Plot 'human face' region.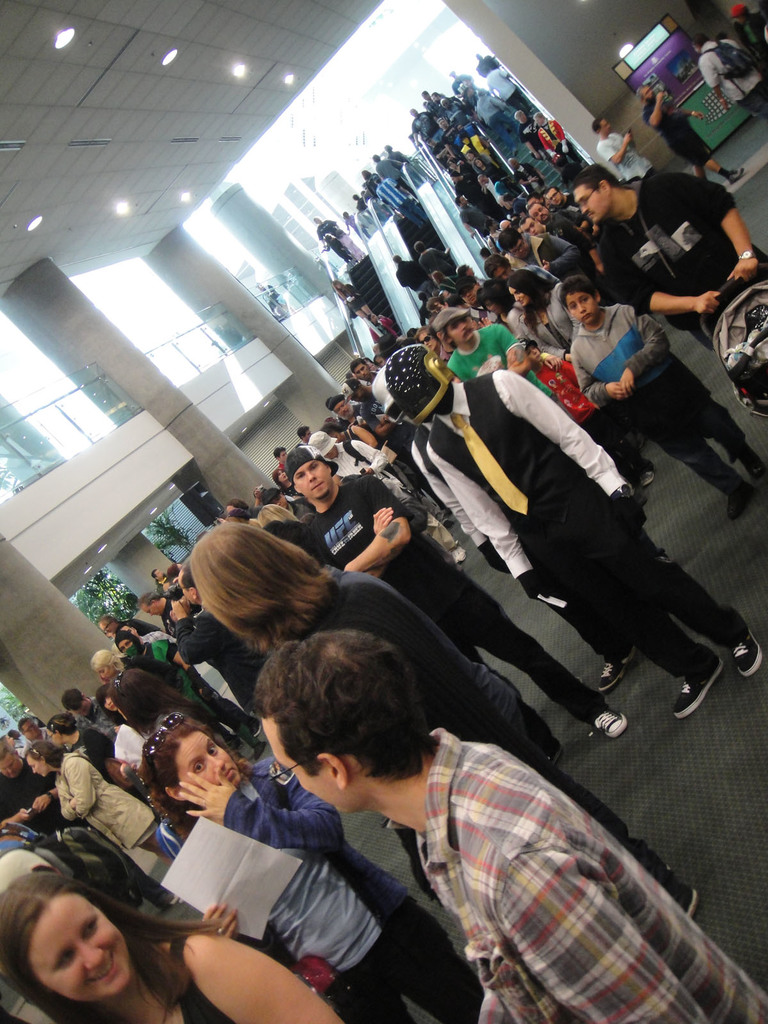
Plotted at region(565, 290, 595, 317).
